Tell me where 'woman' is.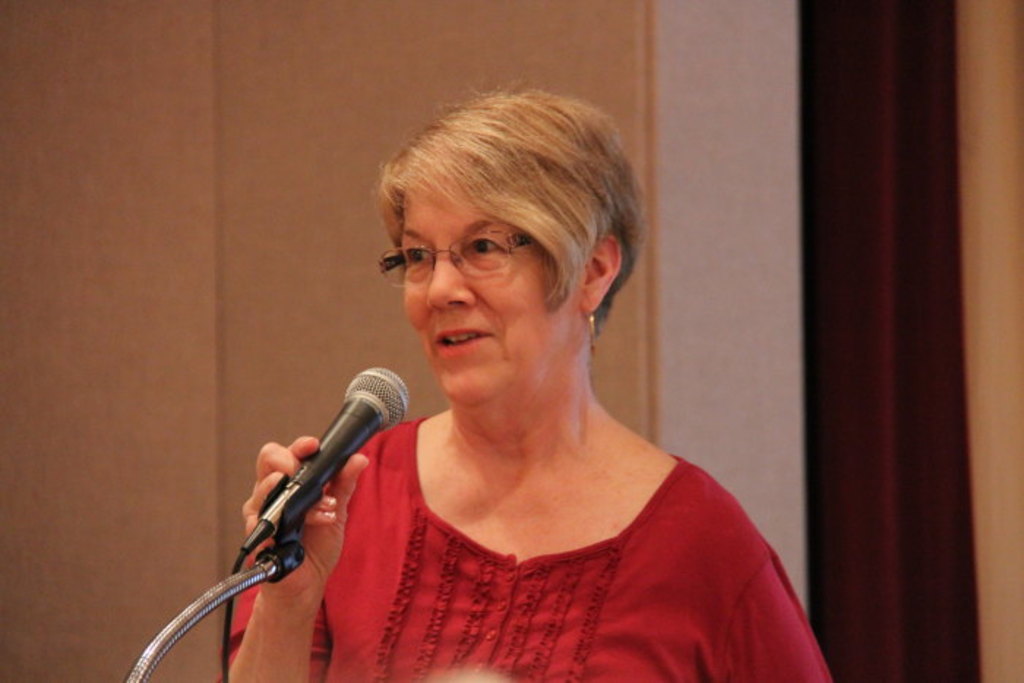
'woman' is at {"left": 217, "top": 94, "right": 827, "bottom": 674}.
